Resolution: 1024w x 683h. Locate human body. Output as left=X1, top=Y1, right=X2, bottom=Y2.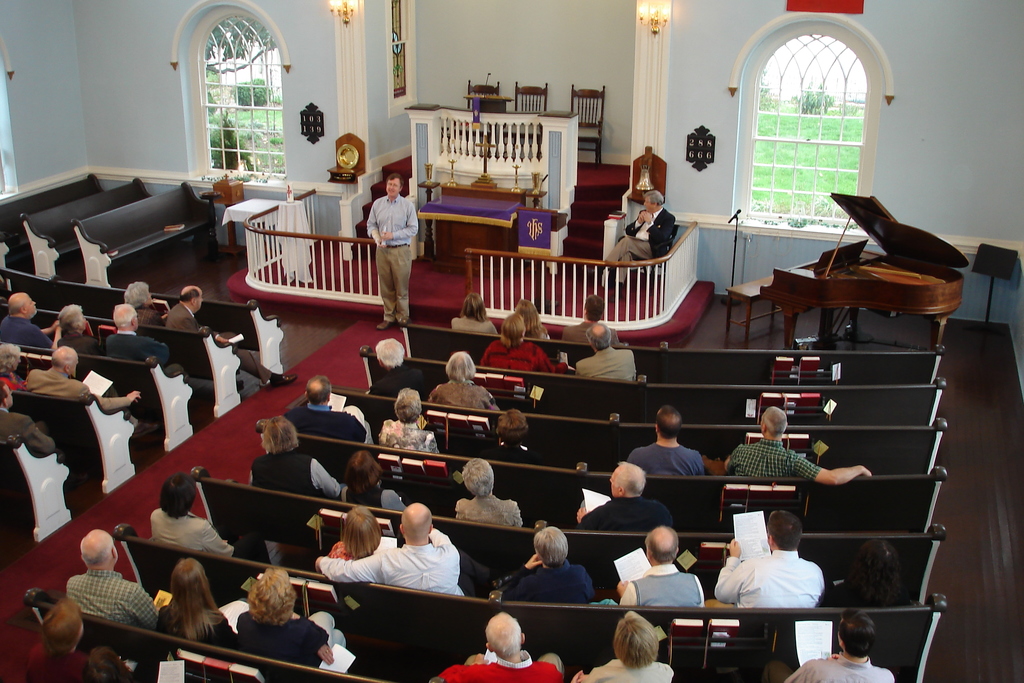
left=0, top=367, right=29, bottom=388.
